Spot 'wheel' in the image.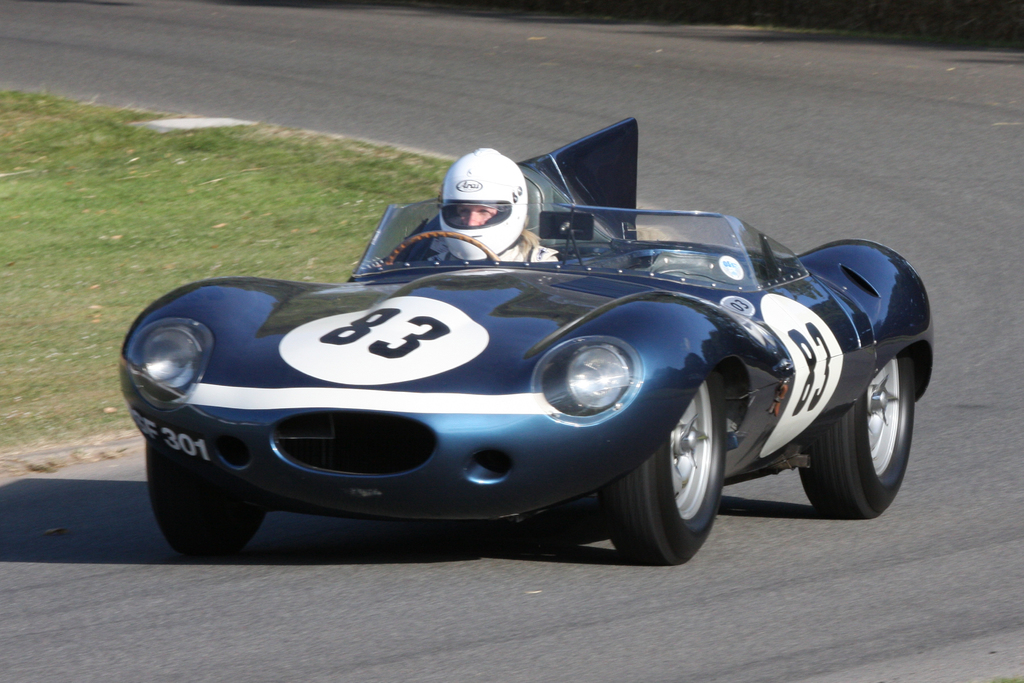
'wheel' found at (792, 366, 918, 520).
